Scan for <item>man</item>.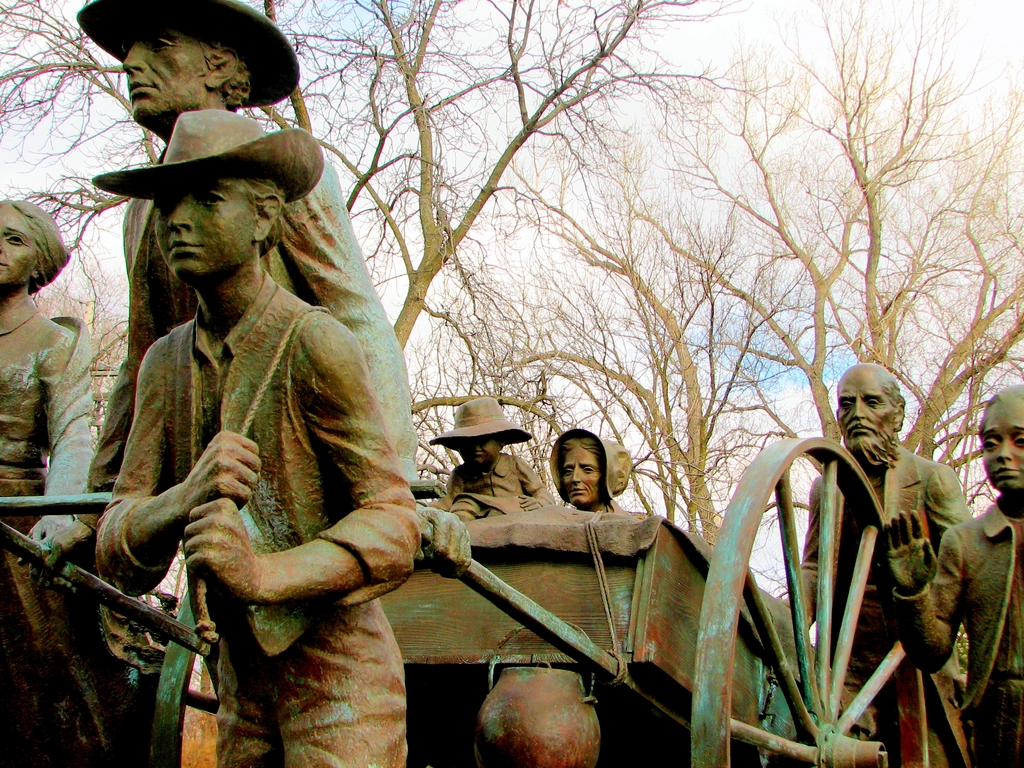
Scan result: detection(784, 362, 970, 767).
